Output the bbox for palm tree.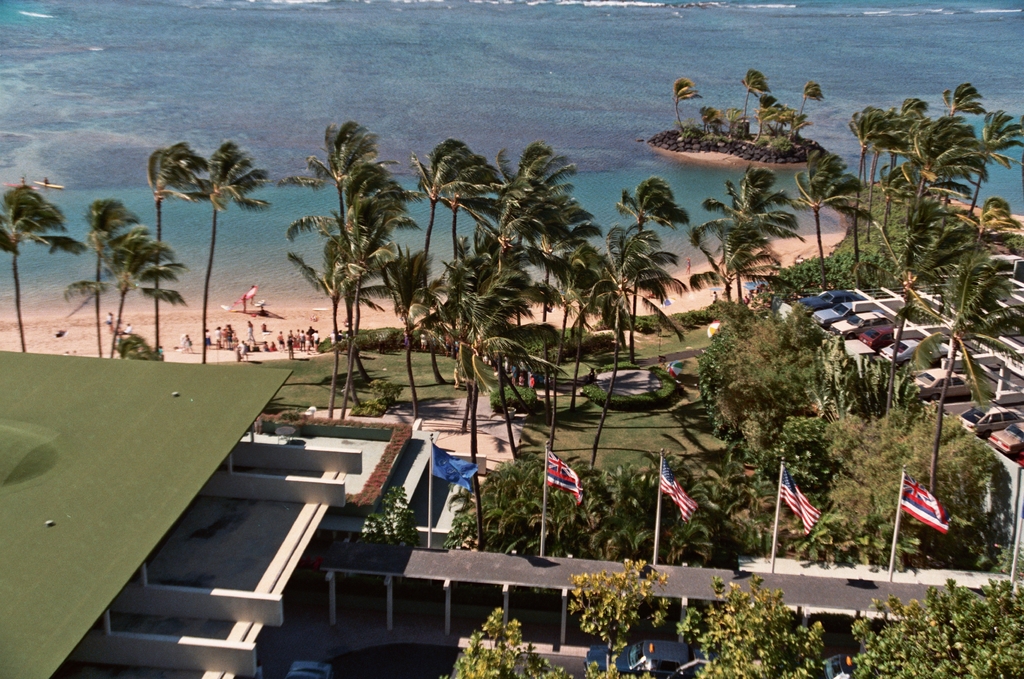
56:229:197:369.
